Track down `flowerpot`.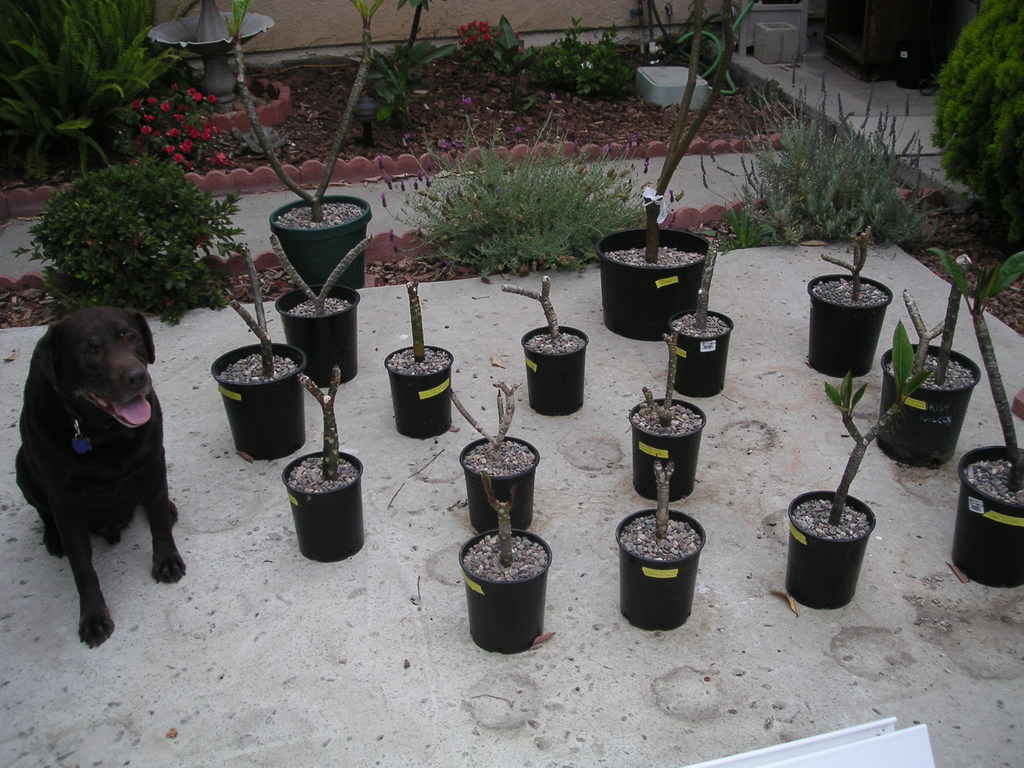
Tracked to bbox=(452, 430, 540, 525).
